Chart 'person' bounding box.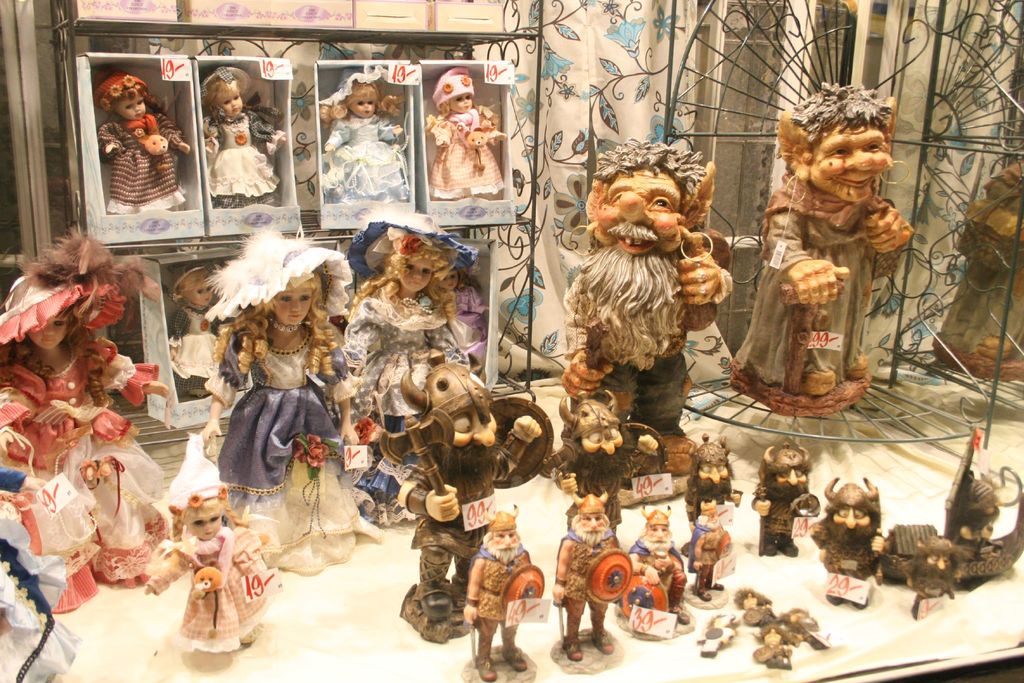
Charted: box=[196, 226, 372, 577].
